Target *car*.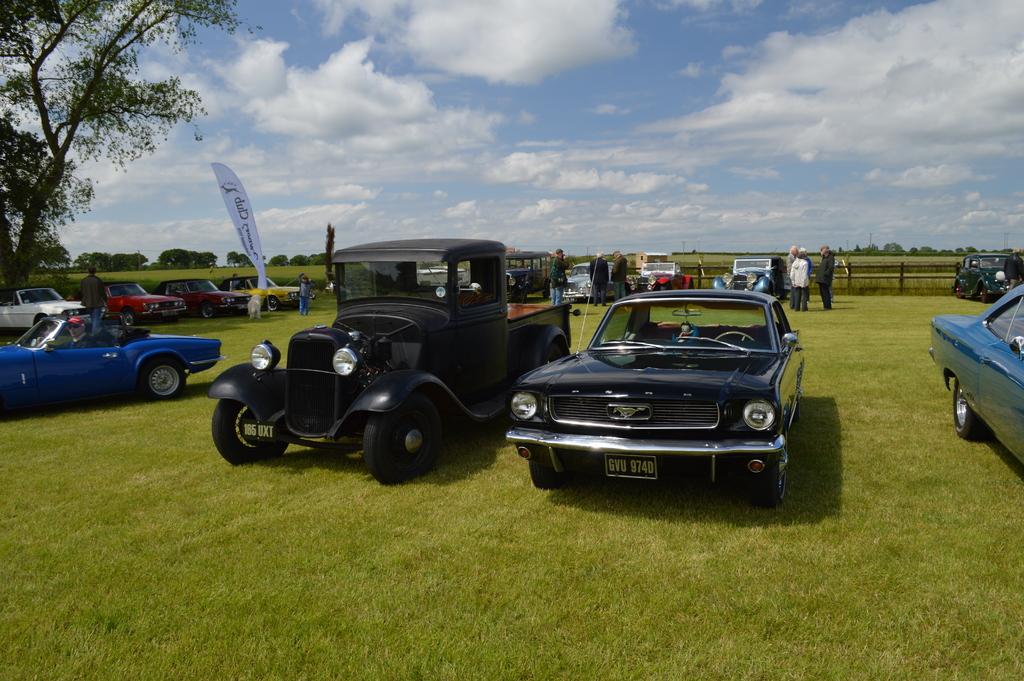
Target region: {"x1": 947, "y1": 254, "x2": 1016, "y2": 306}.
